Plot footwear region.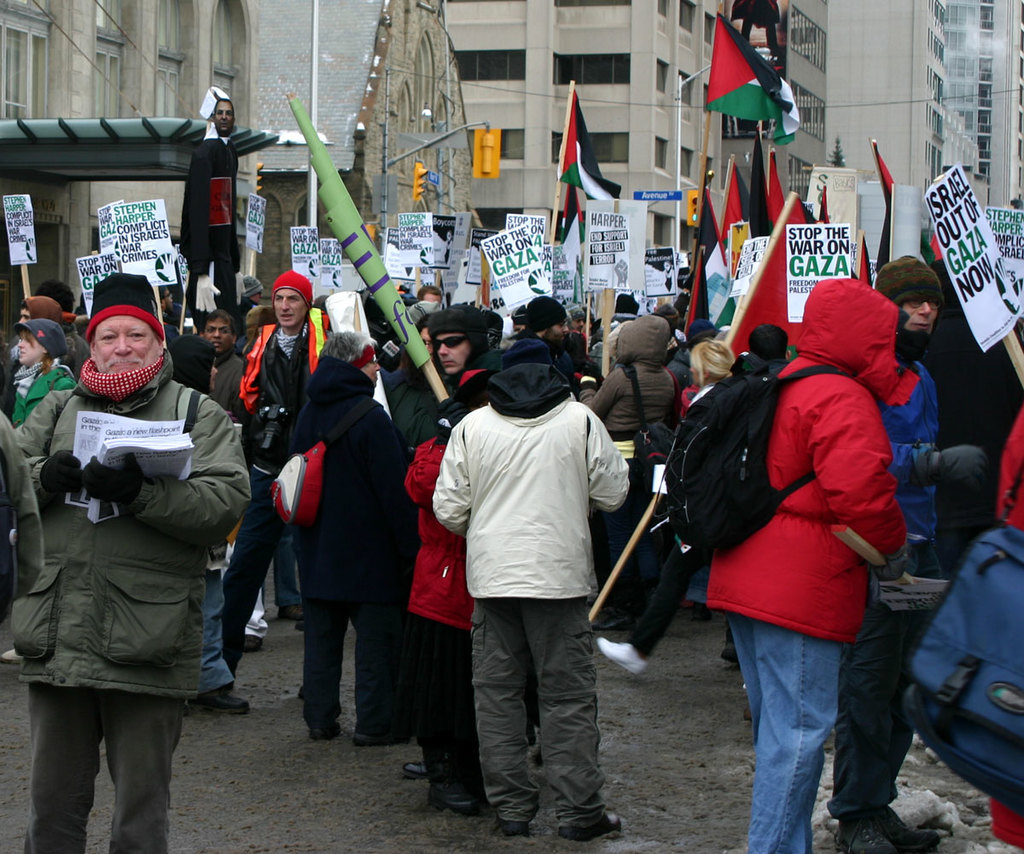
Plotted at {"left": 494, "top": 821, "right": 536, "bottom": 834}.
